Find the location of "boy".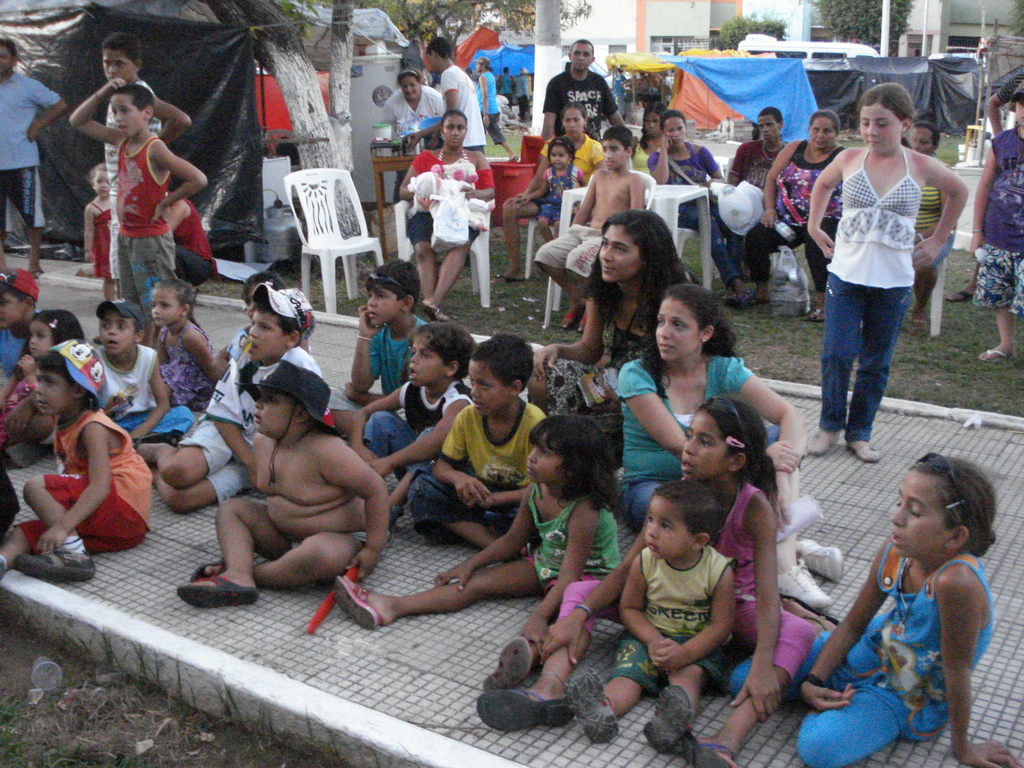
Location: left=533, top=127, right=646, bottom=332.
